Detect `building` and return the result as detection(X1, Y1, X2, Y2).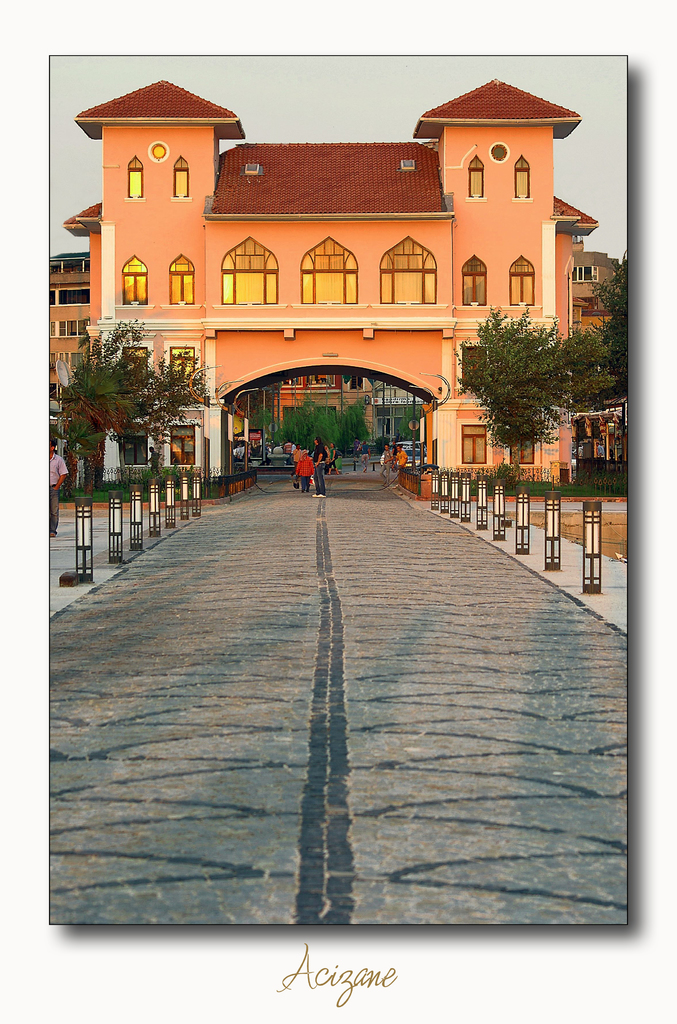
detection(573, 241, 638, 474).
